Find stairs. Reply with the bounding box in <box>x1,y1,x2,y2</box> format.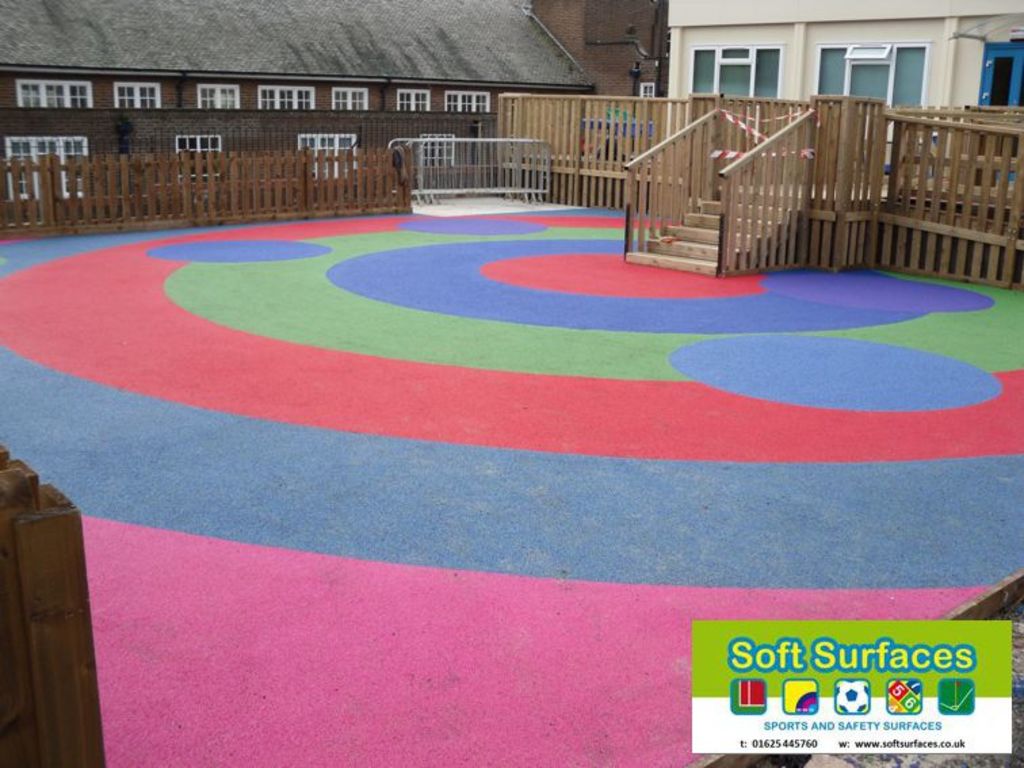
<box>626,202,815,275</box>.
